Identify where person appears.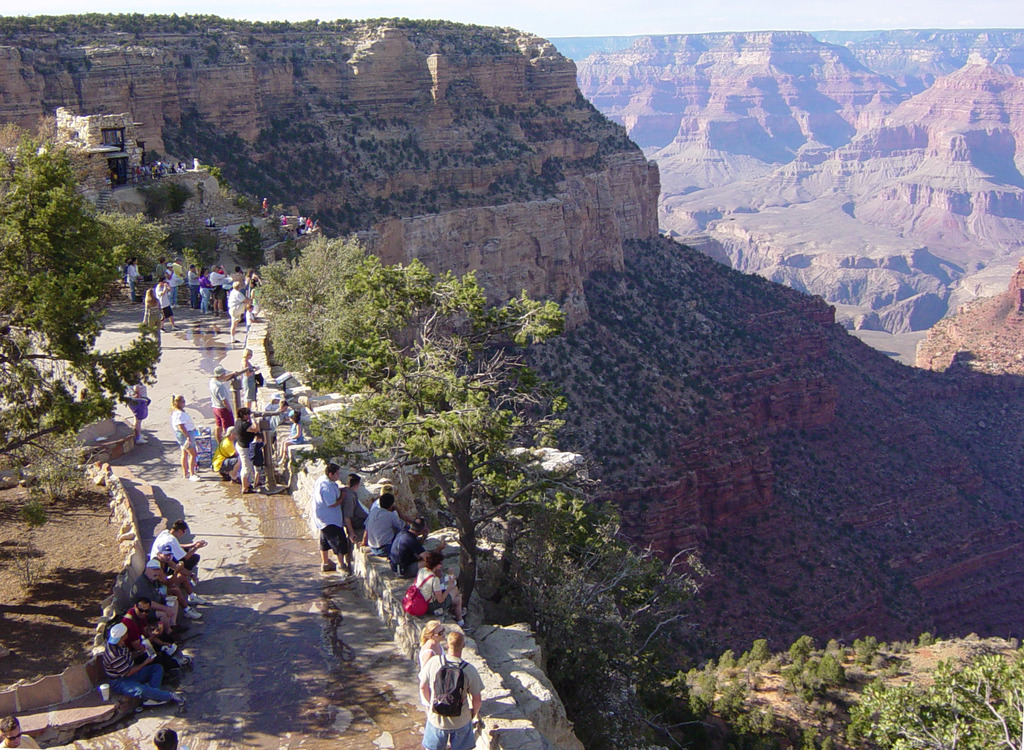
Appears at [x1=281, y1=215, x2=286, y2=227].
